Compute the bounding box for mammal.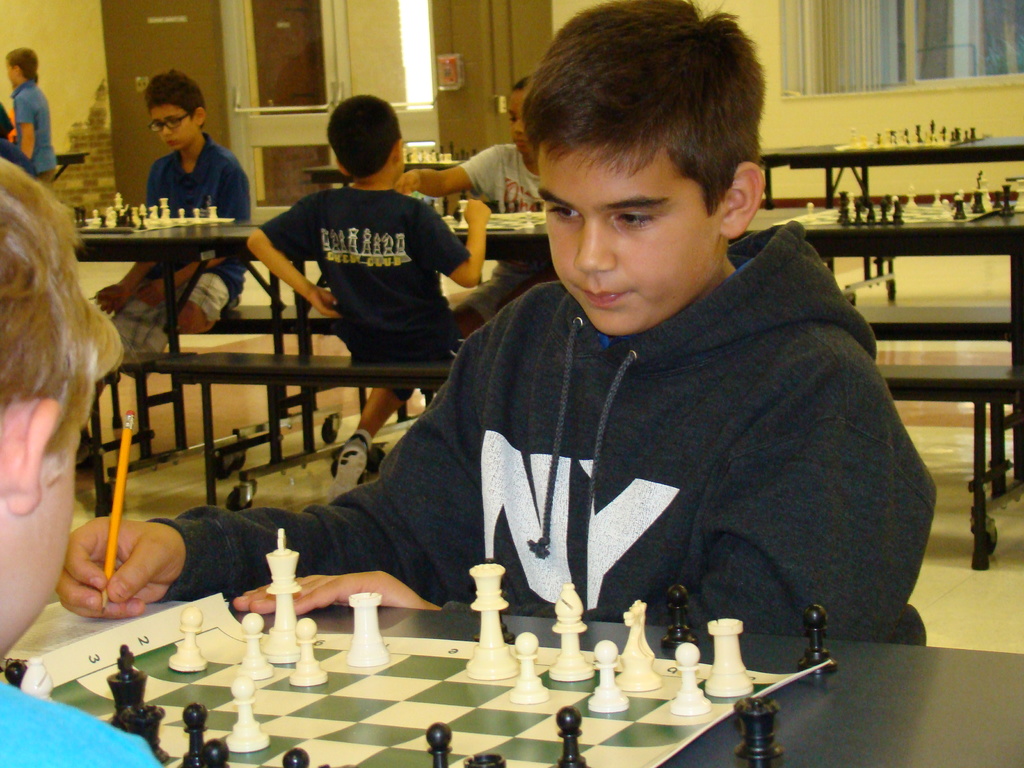
246:93:492:476.
